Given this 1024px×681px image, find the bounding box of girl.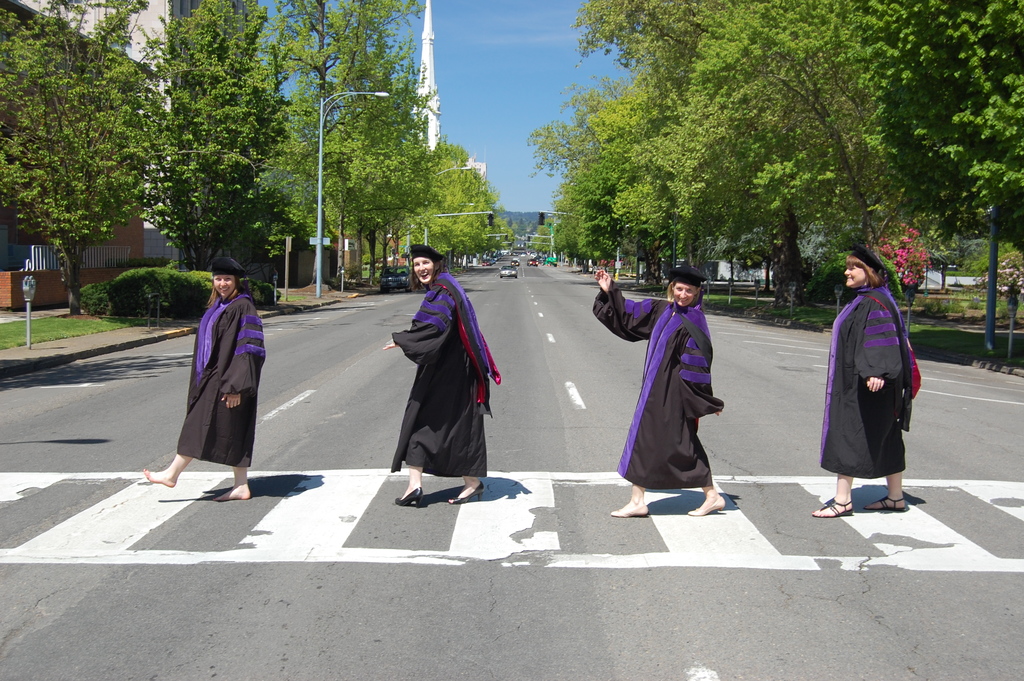
crop(814, 251, 912, 515).
